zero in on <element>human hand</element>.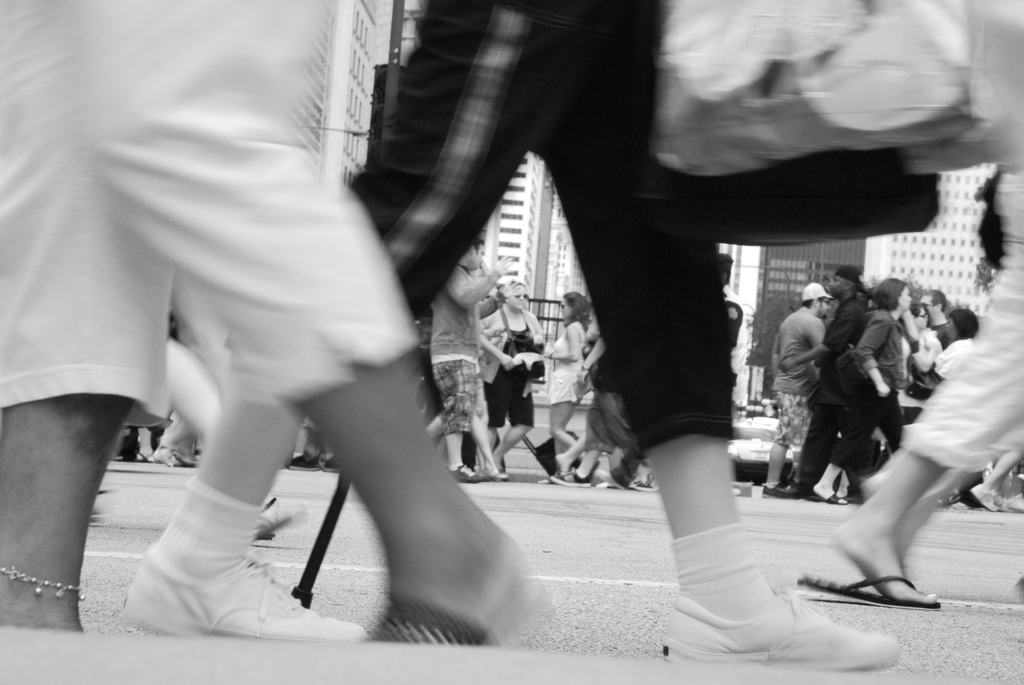
Zeroed in: 501,350,518,370.
